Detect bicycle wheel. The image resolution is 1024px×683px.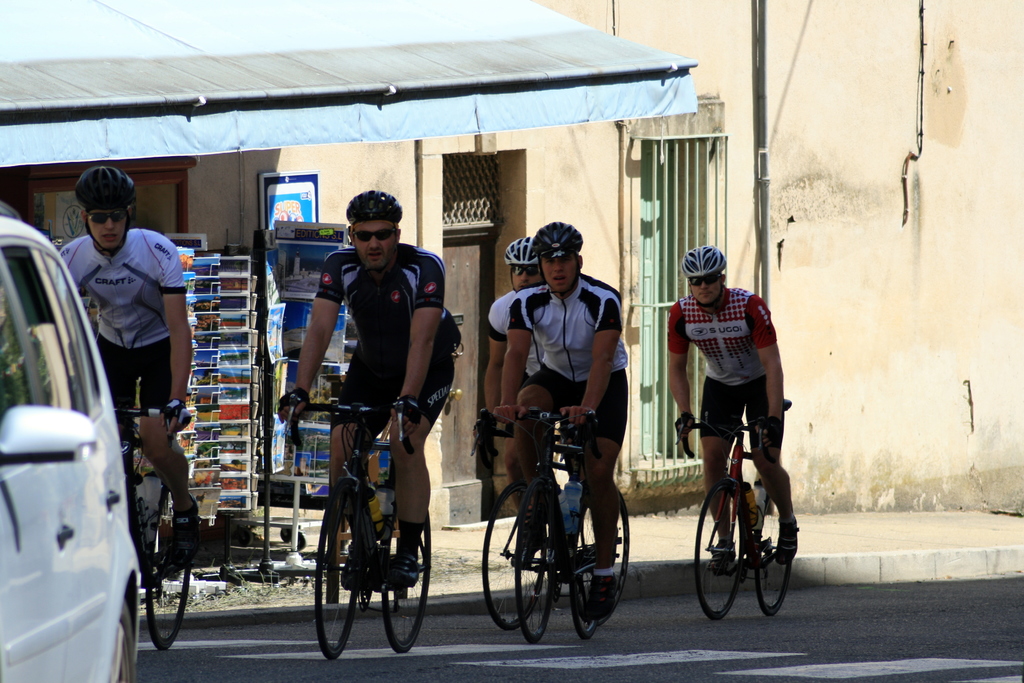
516, 500, 556, 646.
